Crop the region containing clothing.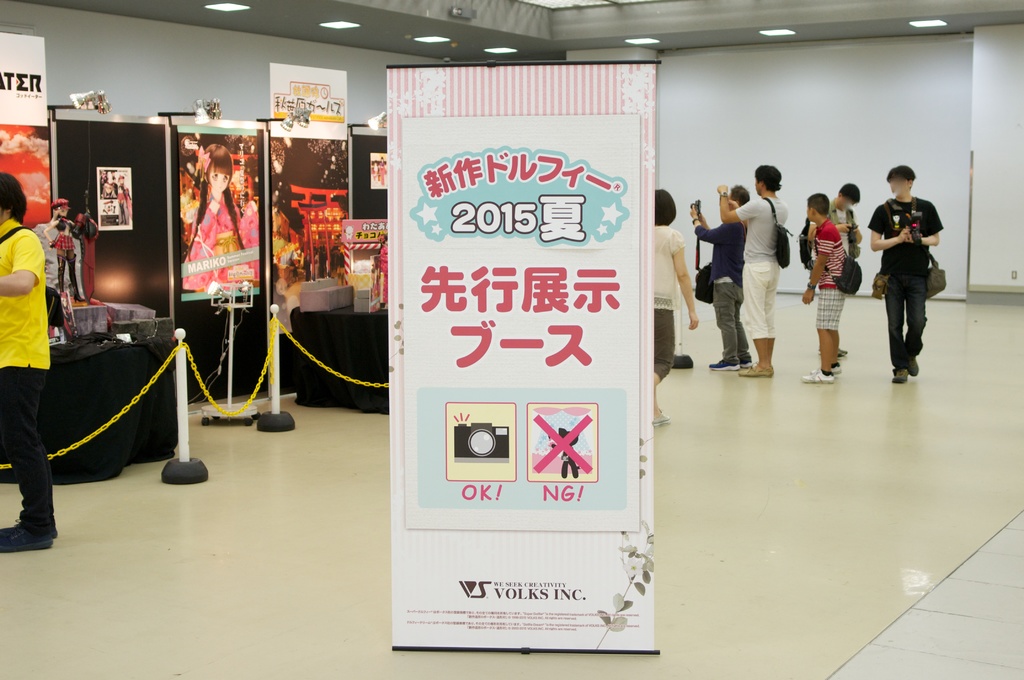
Crop region: (x1=52, y1=214, x2=77, y2=252).
